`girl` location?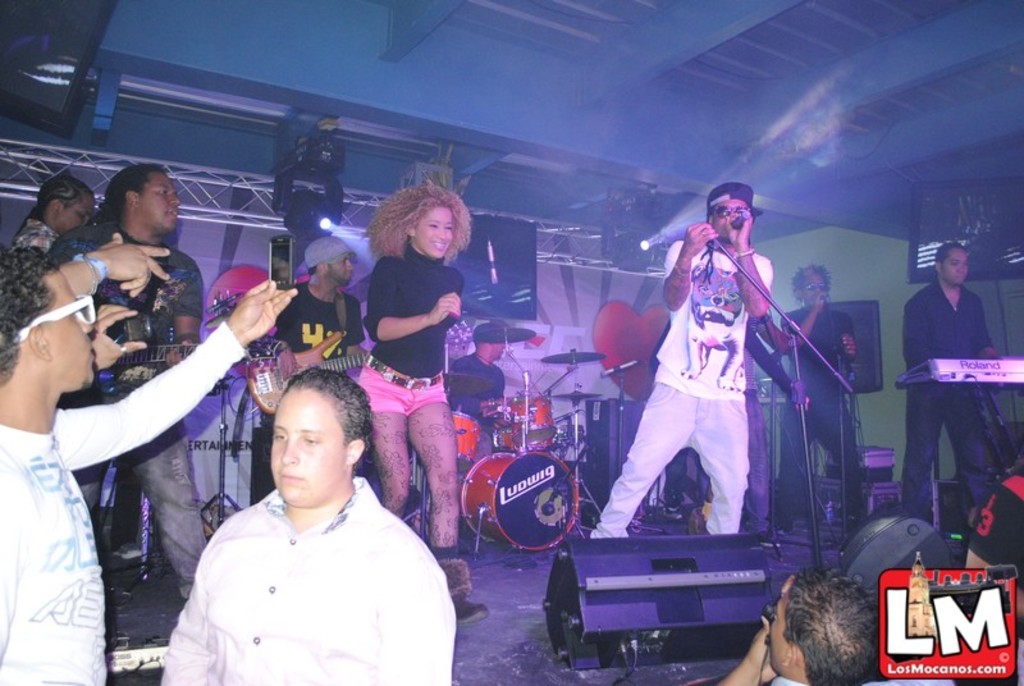
l=357, t=182, r=489, b=627
